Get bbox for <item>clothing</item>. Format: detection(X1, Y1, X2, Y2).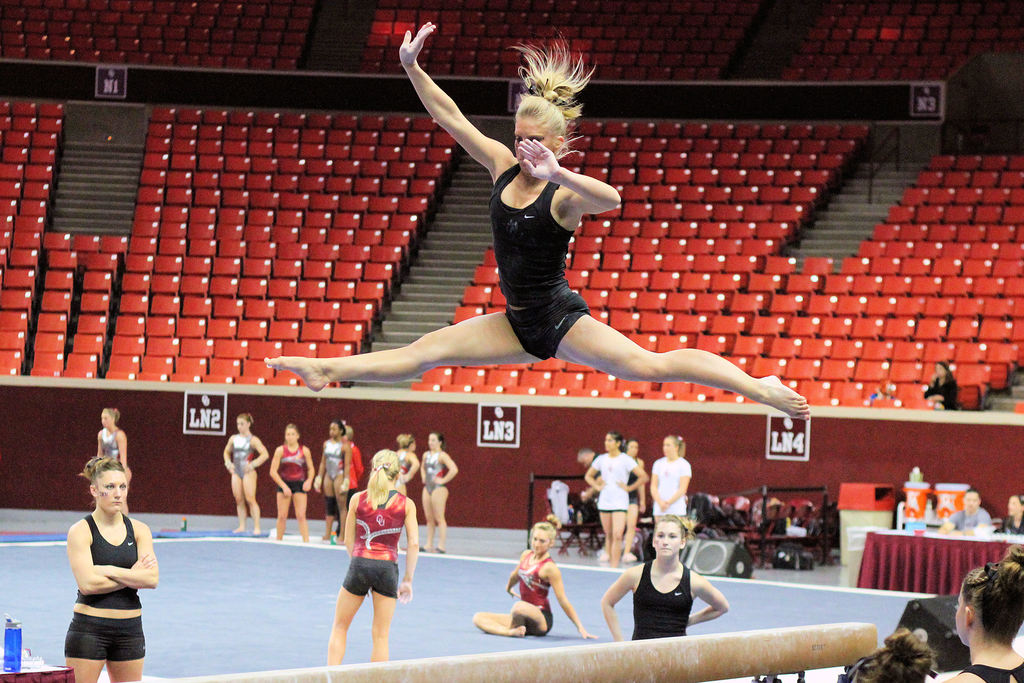
detection(277, 443, 308, 496).
